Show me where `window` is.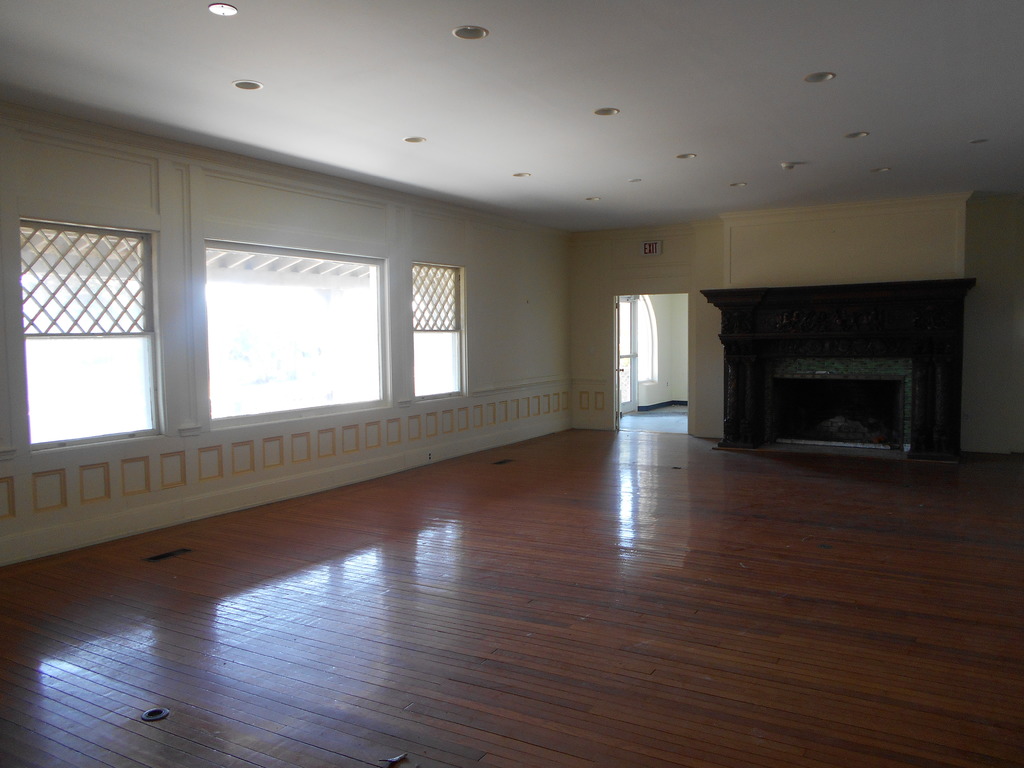
`window` is at <box>410,260,466,399</box>.
